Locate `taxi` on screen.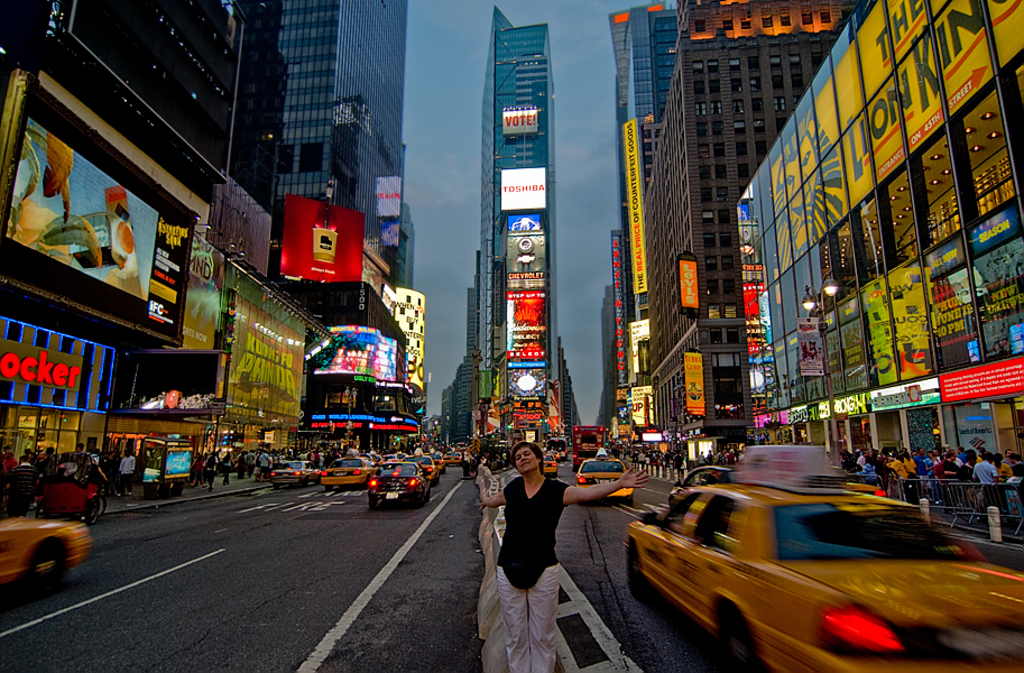
On screen at <bbox>319, 449, 377, 491</bbox>.
